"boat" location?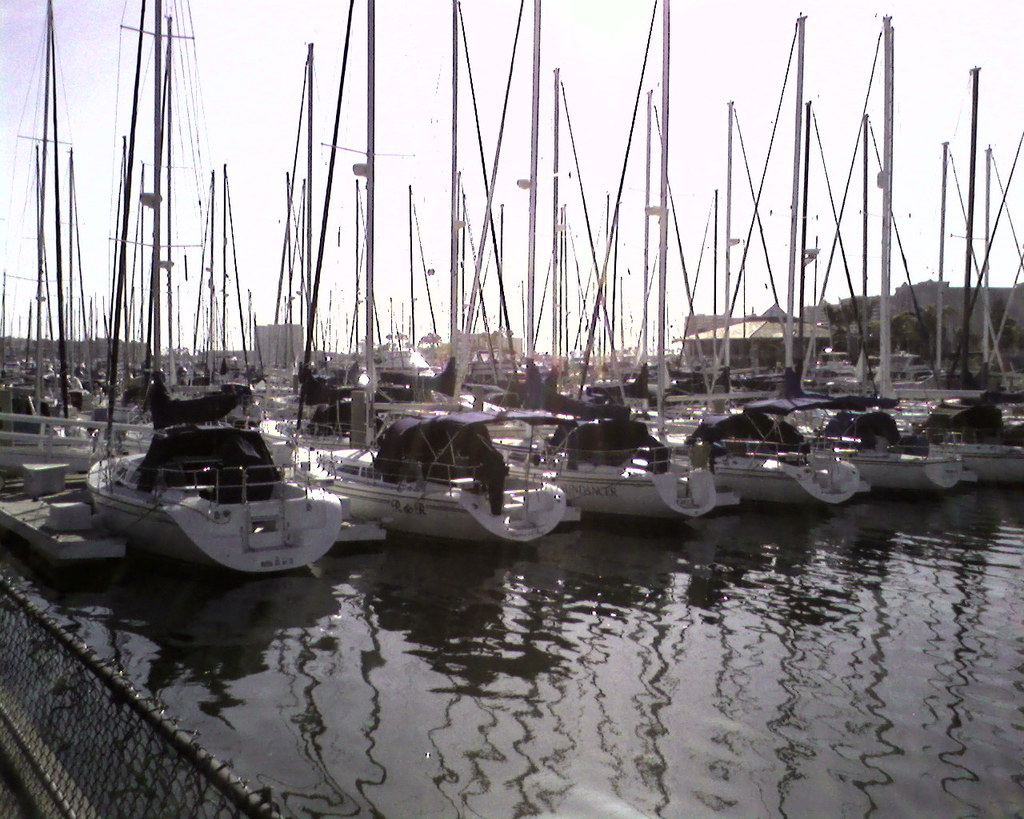
box(801, 14, 964, 499)
